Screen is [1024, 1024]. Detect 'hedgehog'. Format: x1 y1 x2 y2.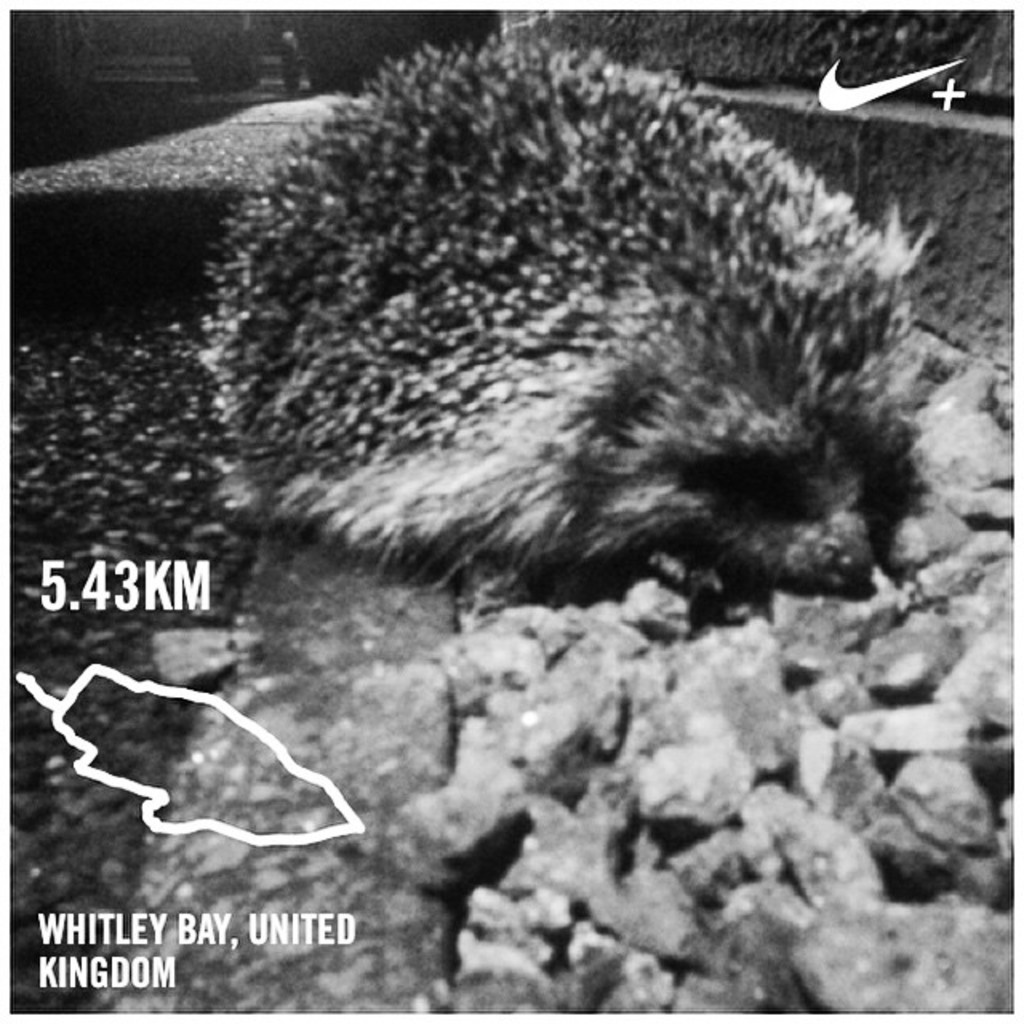
195 27 931 594.
